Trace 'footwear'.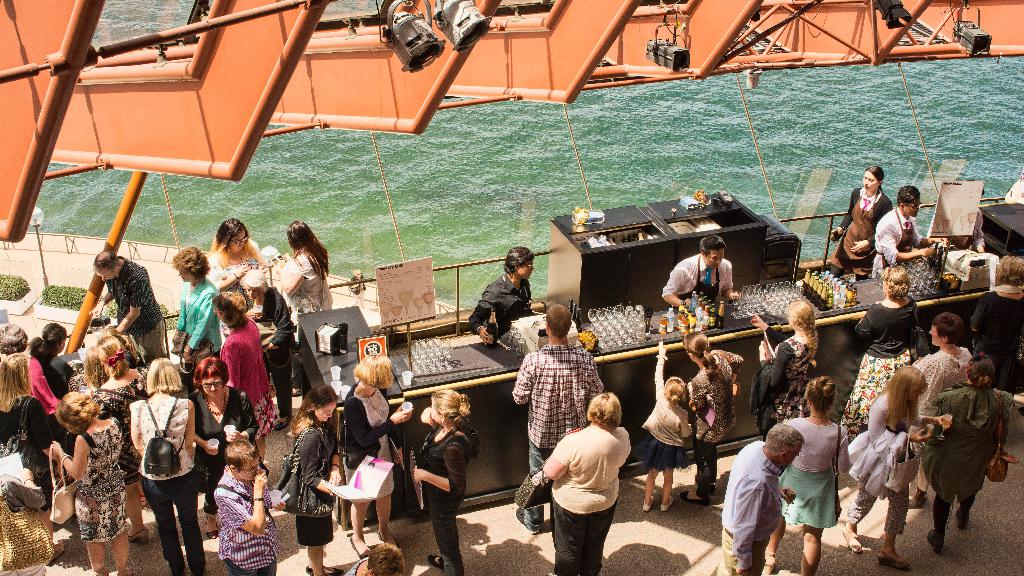
Traced to <bbox>843, 526, 865, 558</bbox>.
